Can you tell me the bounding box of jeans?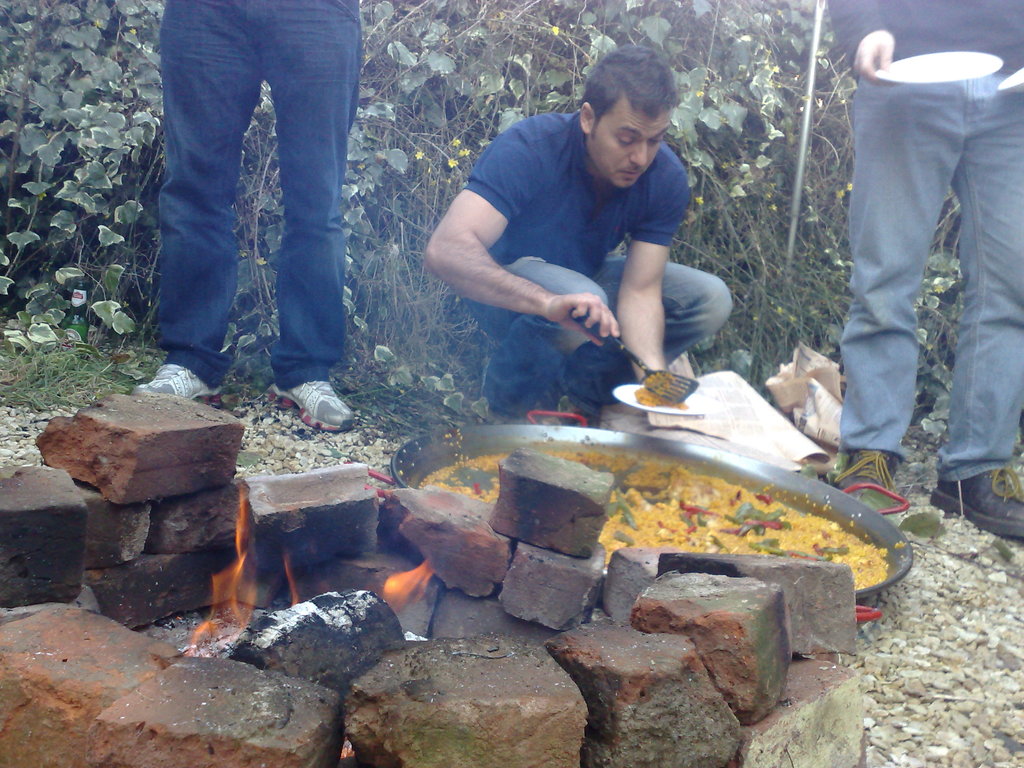
[151,28,386,411].
